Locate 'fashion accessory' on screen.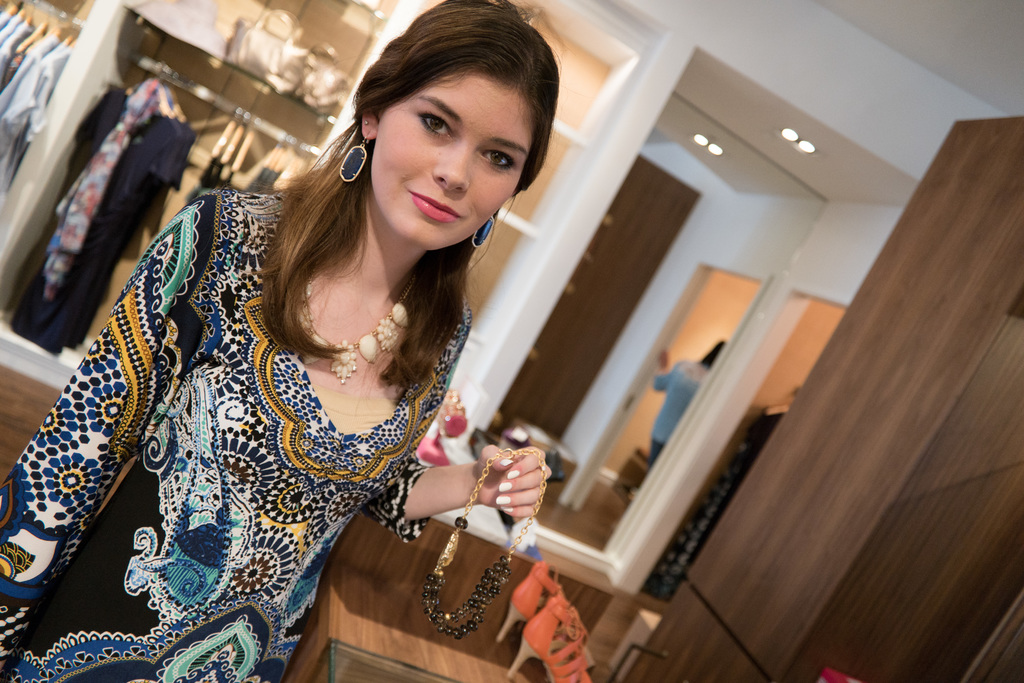
On screen at 337, 119, 369, 156.
